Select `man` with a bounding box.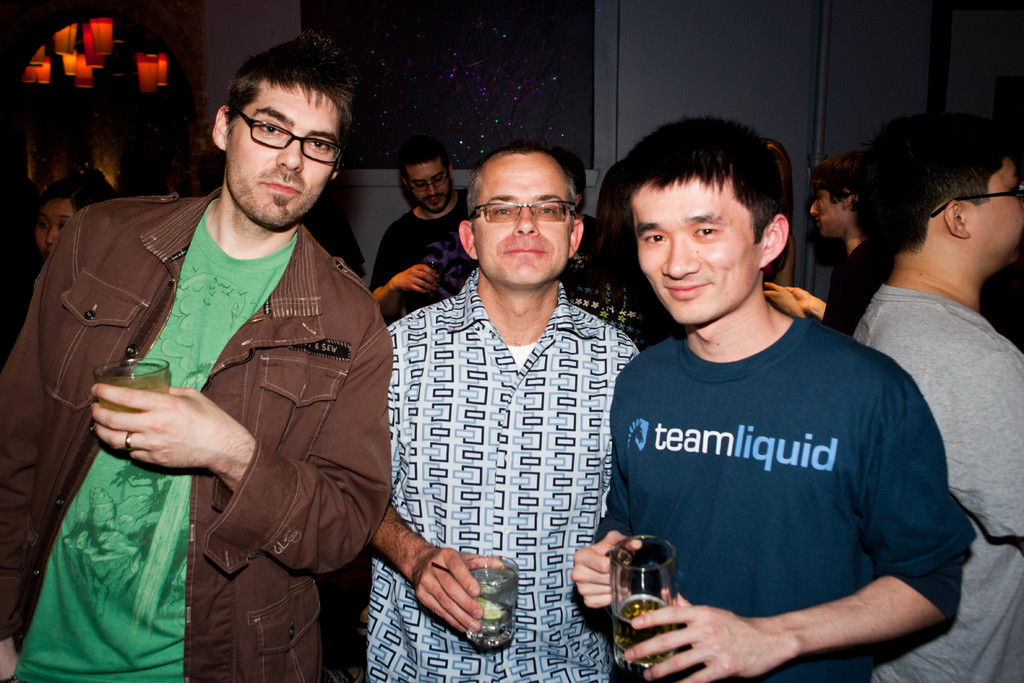
<box>19,56,444,668</box>.
